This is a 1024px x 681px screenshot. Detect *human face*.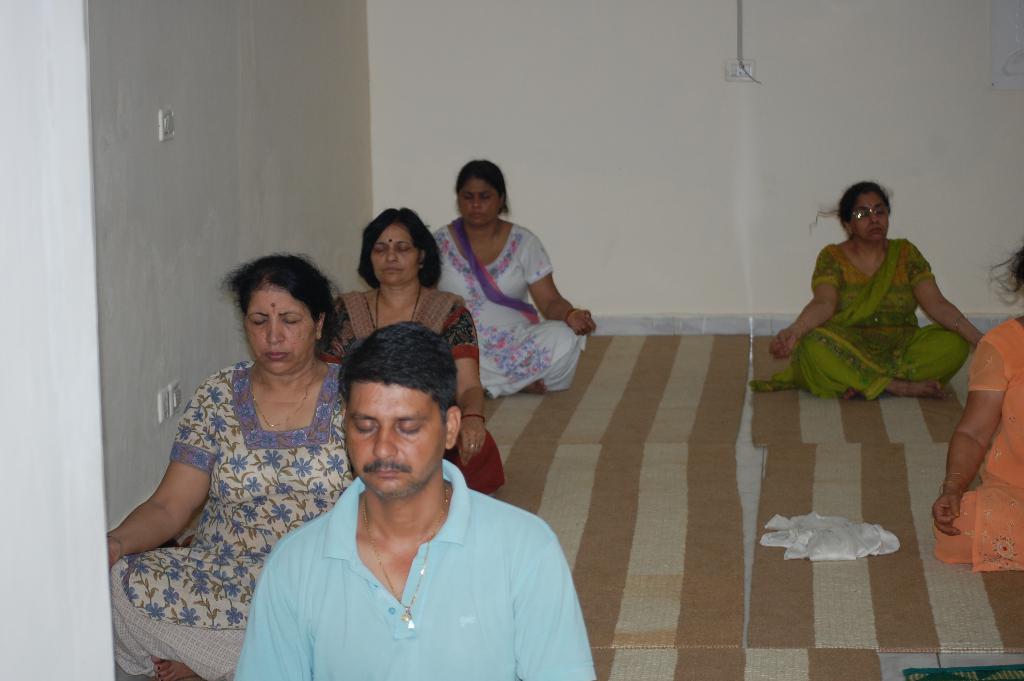
x1=343, y1=376, x2=445, y2=498.
